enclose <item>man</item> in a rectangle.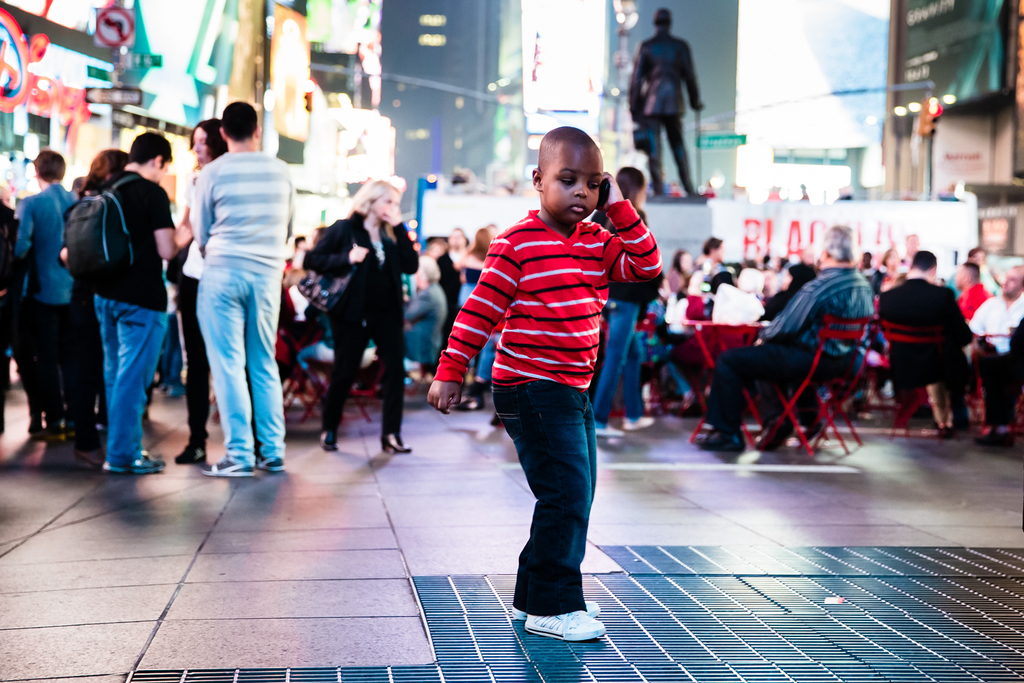
[952,260,995,323].
